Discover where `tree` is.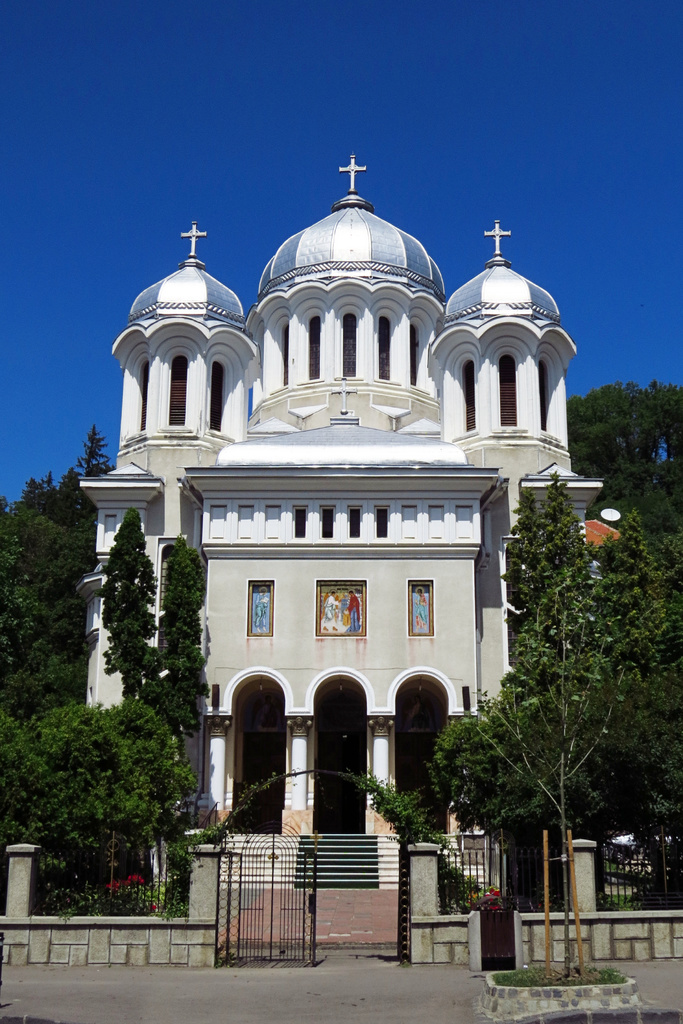
Discovered at 561:383:682:529.
